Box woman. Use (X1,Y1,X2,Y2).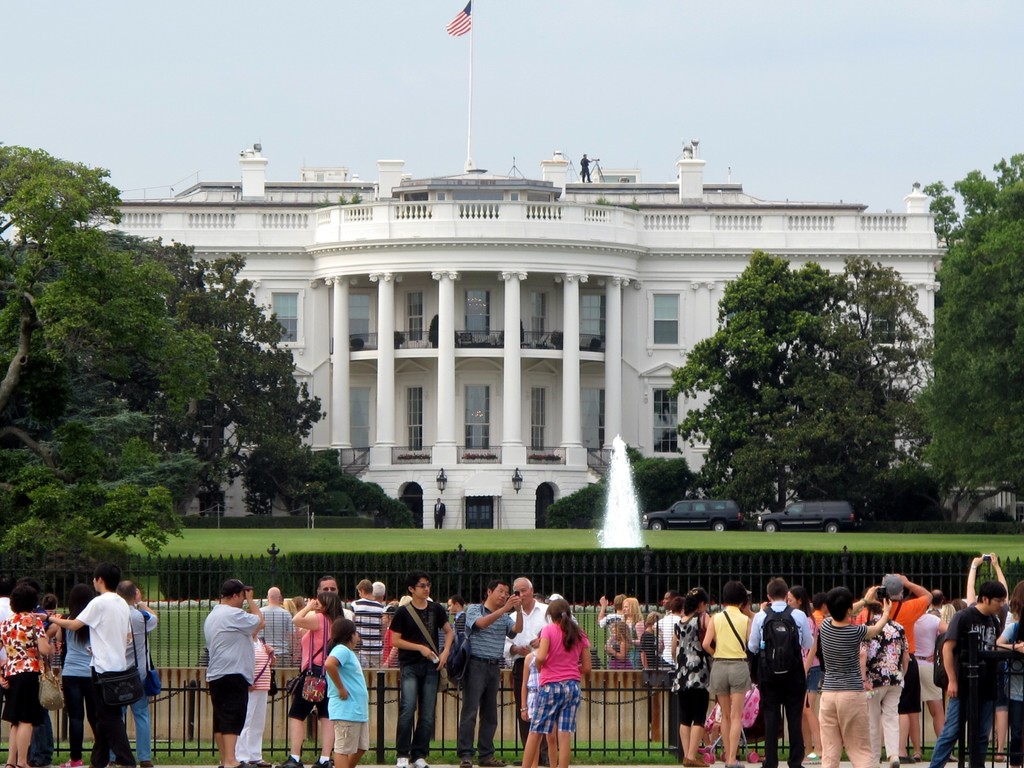
(964,552,1011,758).
